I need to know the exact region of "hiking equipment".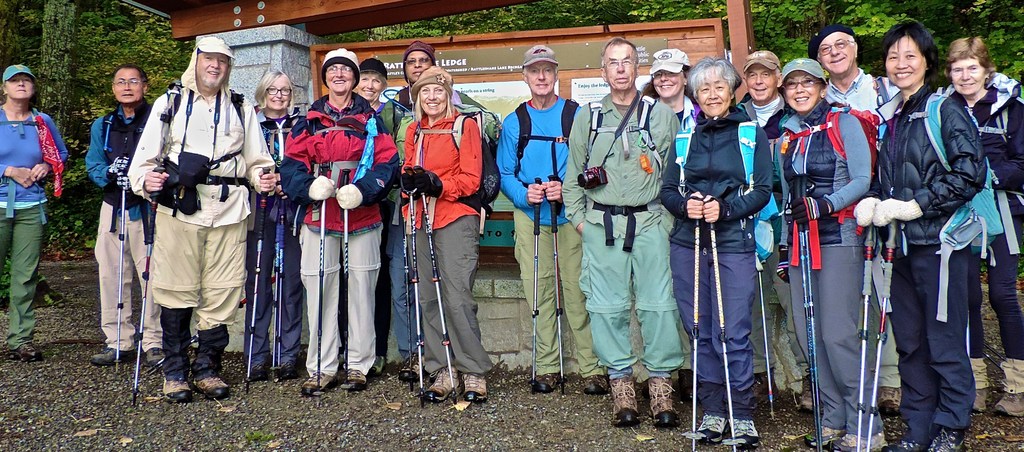
Region: [403, 165, 426, 411].
